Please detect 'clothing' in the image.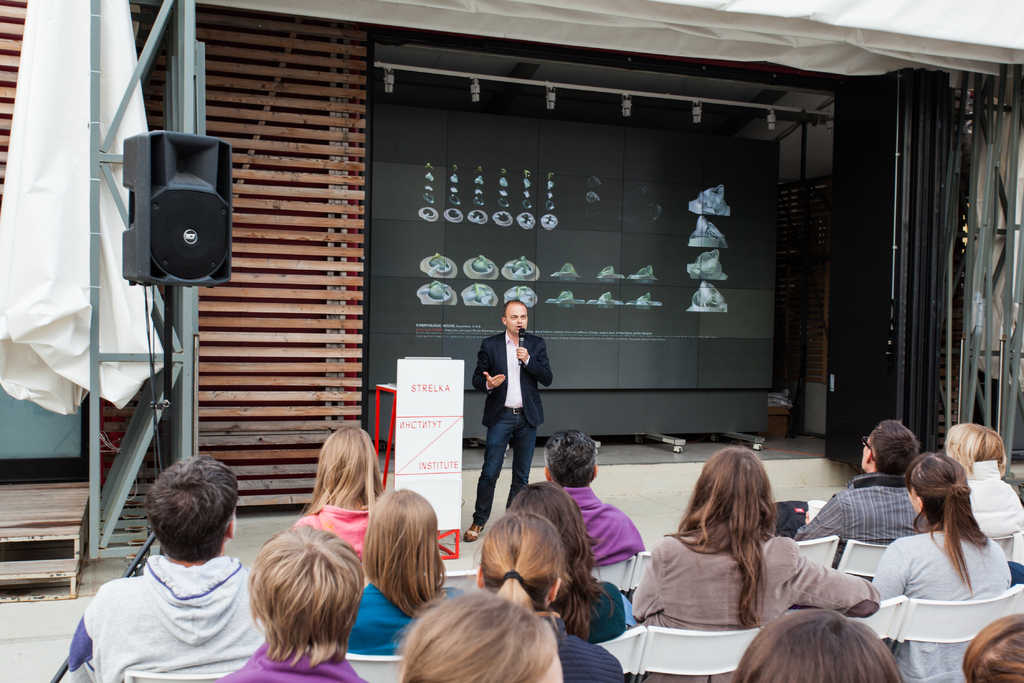
detection(469, 327, 552, 524).
